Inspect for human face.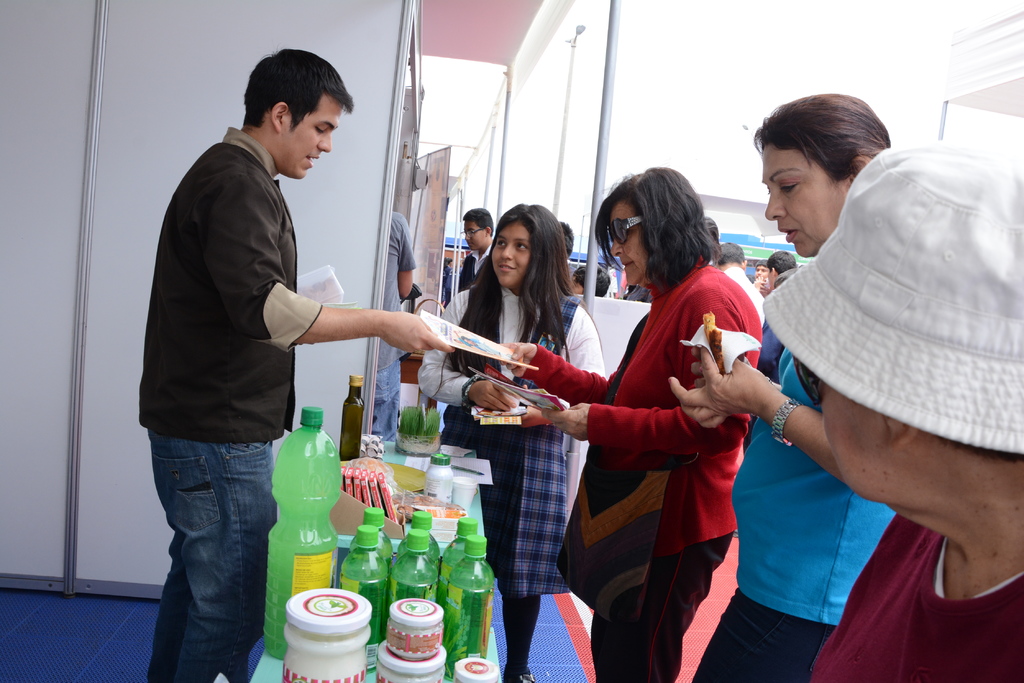
Inspection: select_region(491, 219, 532, 289).
